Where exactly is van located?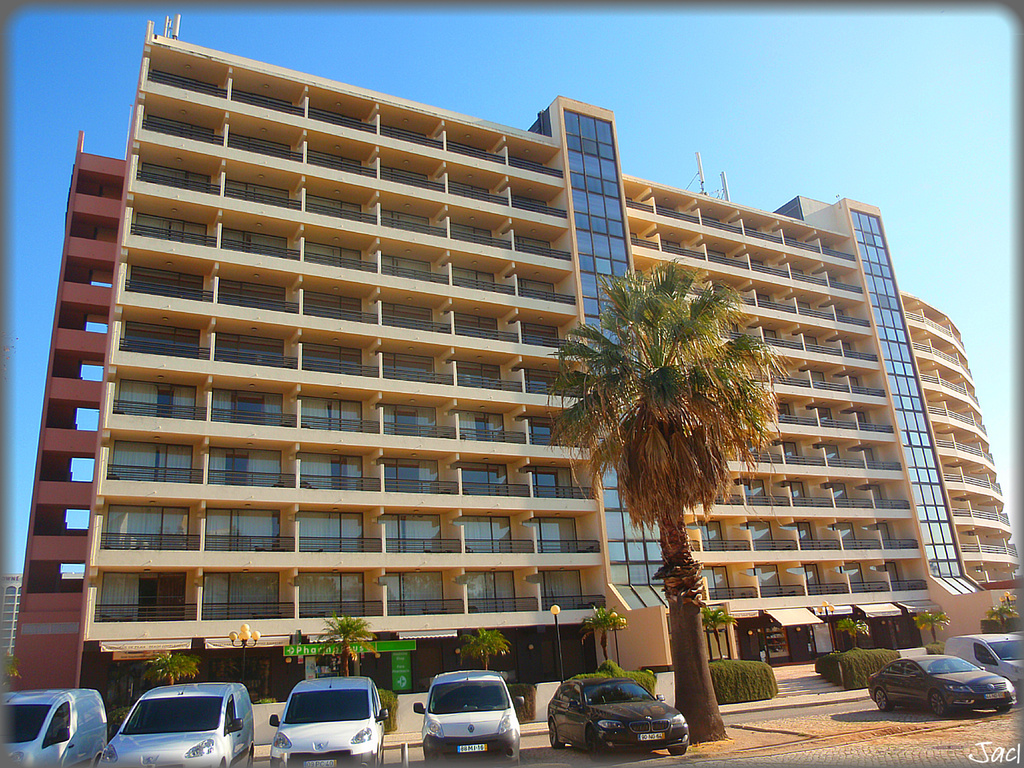
Its bounding box is bbox=[939, 634, 1023, 695].
